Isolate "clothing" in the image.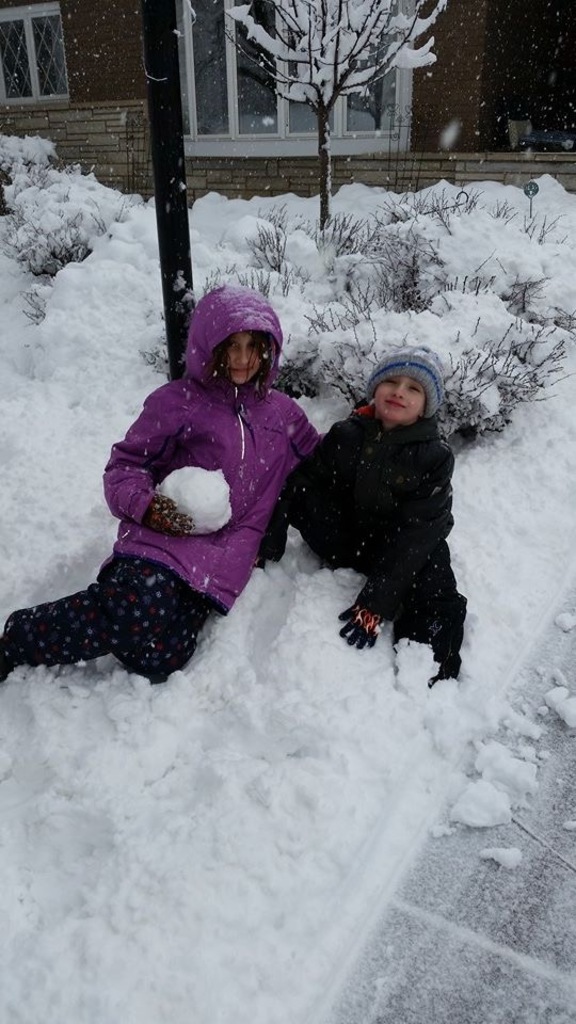
Isolated region: box=[259, 399, 469, 666].
